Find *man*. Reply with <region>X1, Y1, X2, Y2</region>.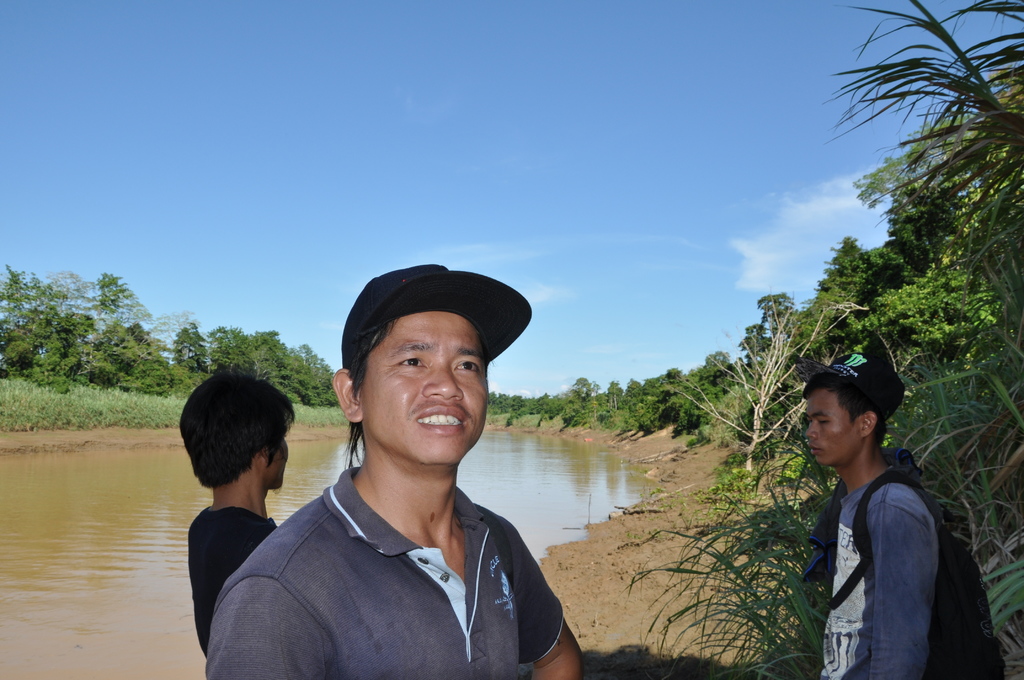
<region>803, 348, 935, 679</region>.
